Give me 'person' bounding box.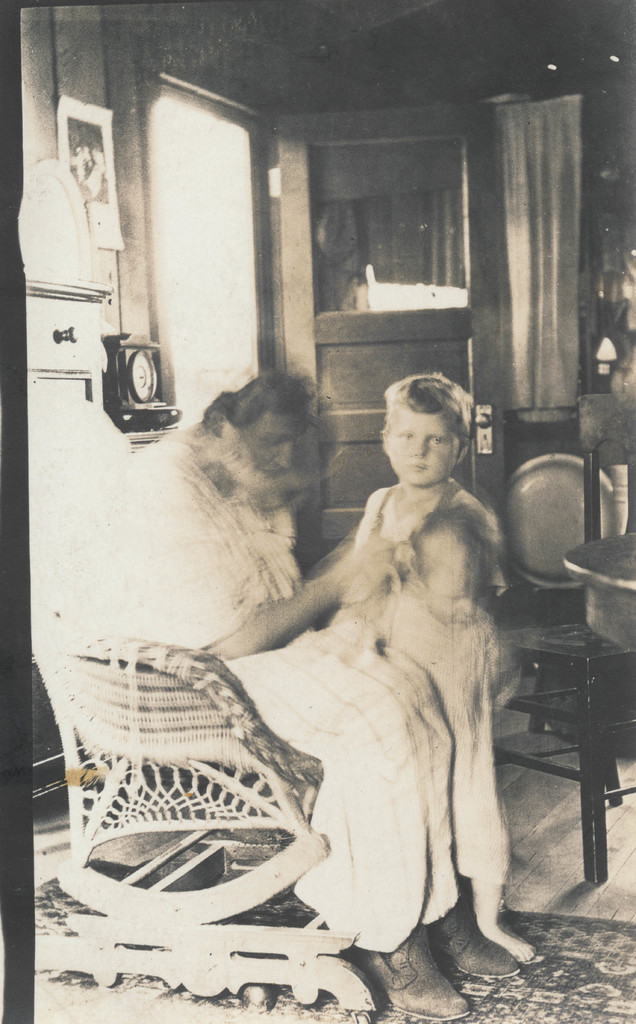
l=71, t=369, r=462, b=1020.
